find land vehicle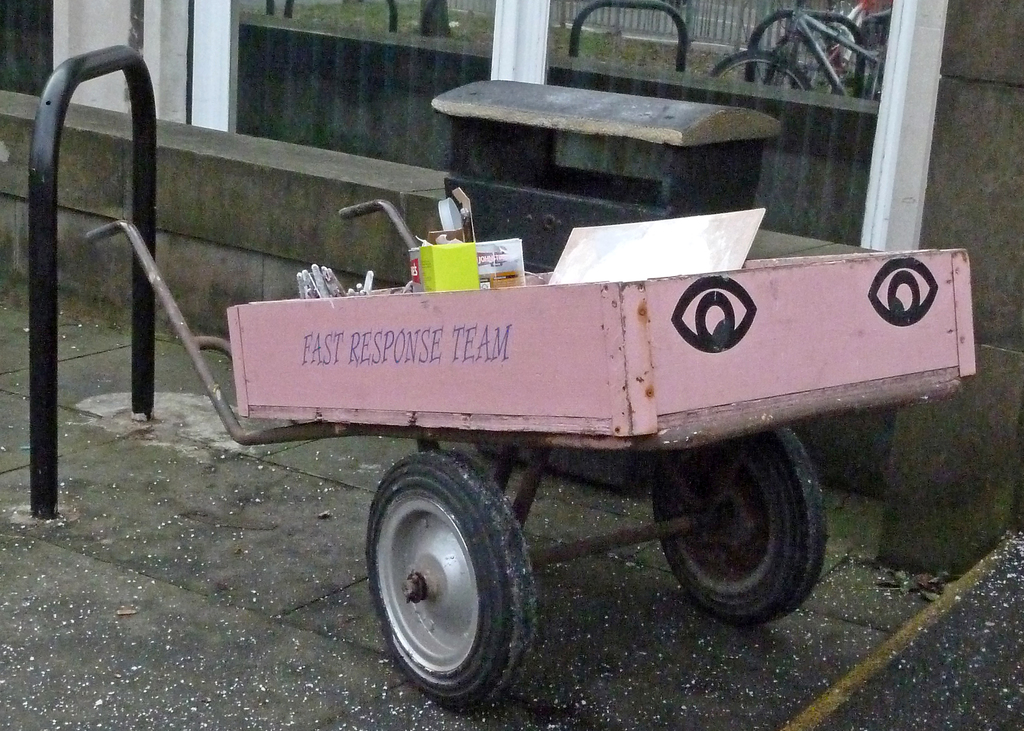
(712,0,887,97)
